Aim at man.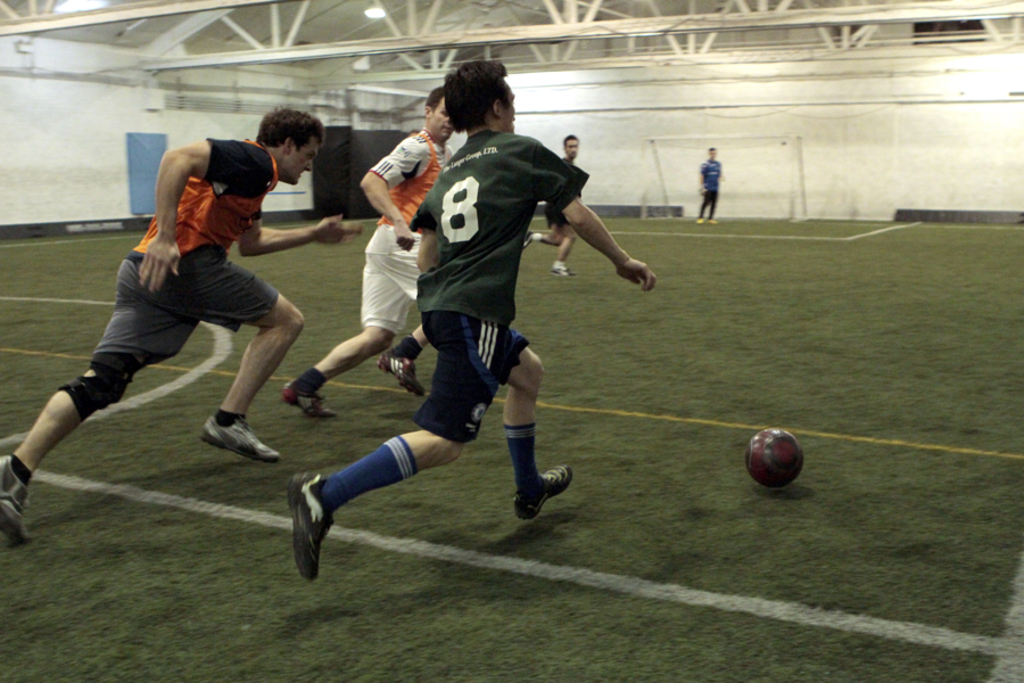
Aimed at <bbox>370, 87, 627, 552</bbox>.
